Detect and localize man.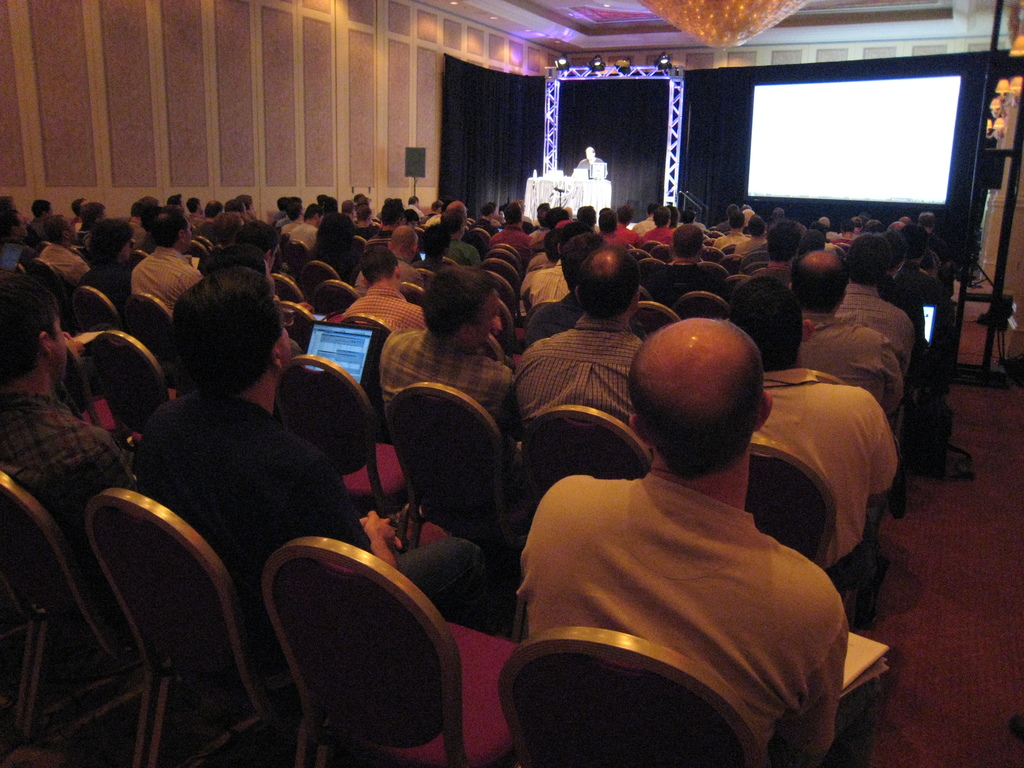
Localized at x1=807 y1=229 x2=826 y2=246.
